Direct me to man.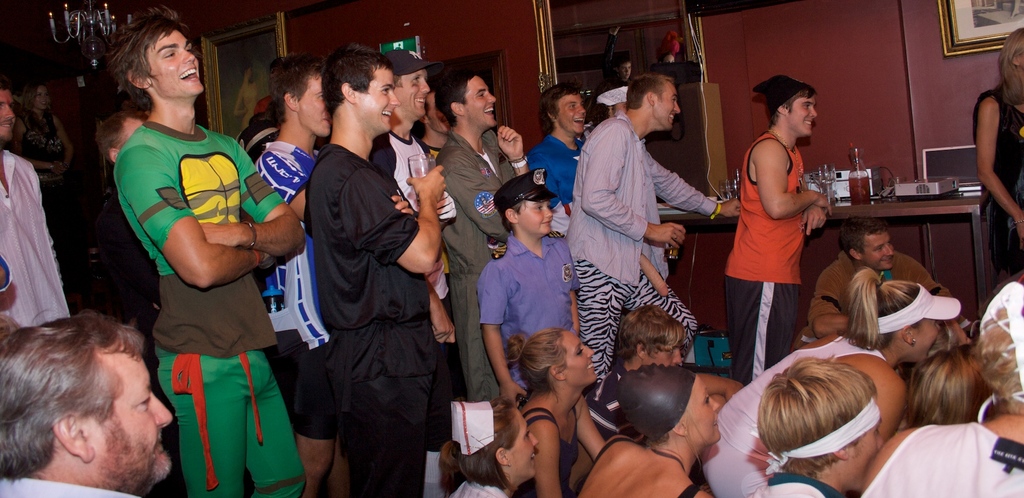
Direction: crop(276, 58, 442, 497).
